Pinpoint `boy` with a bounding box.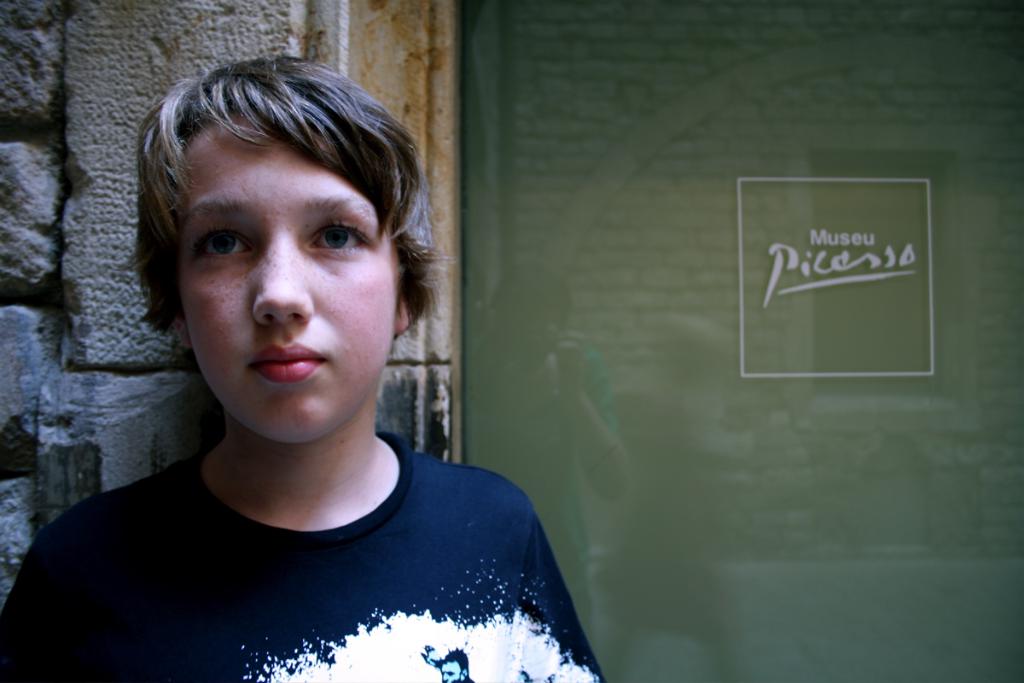
[4, 51, 602, 671].
